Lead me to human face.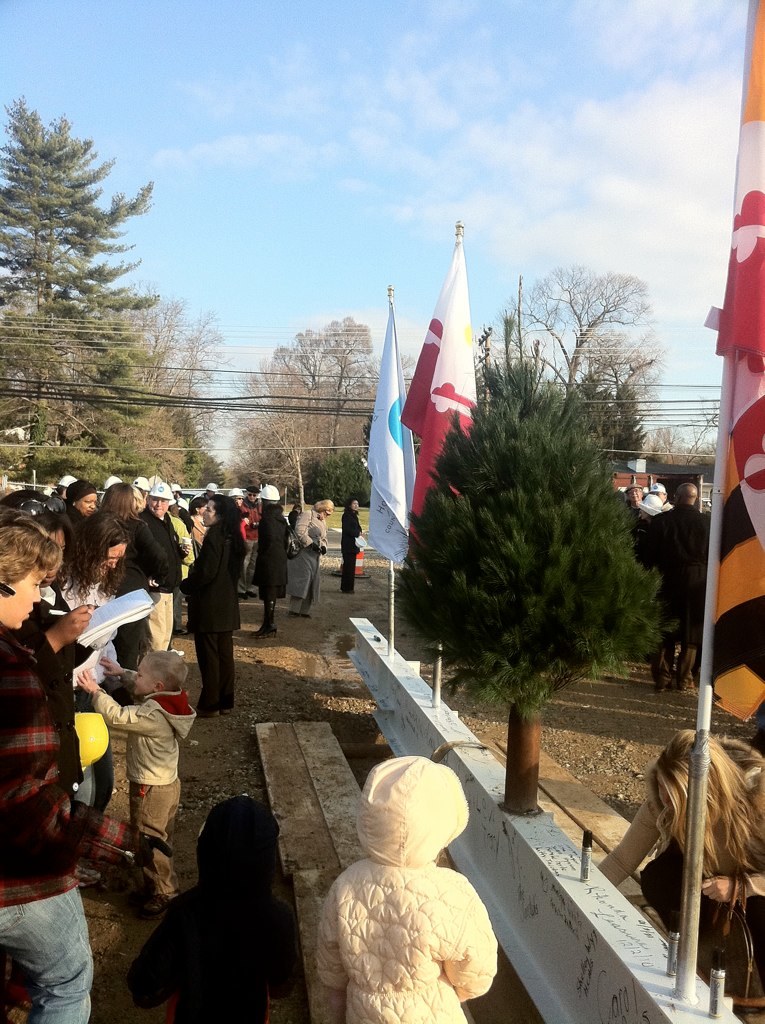
Lead to {"left": 234, "top": 495, "right": 243, "bottom": 505}.
